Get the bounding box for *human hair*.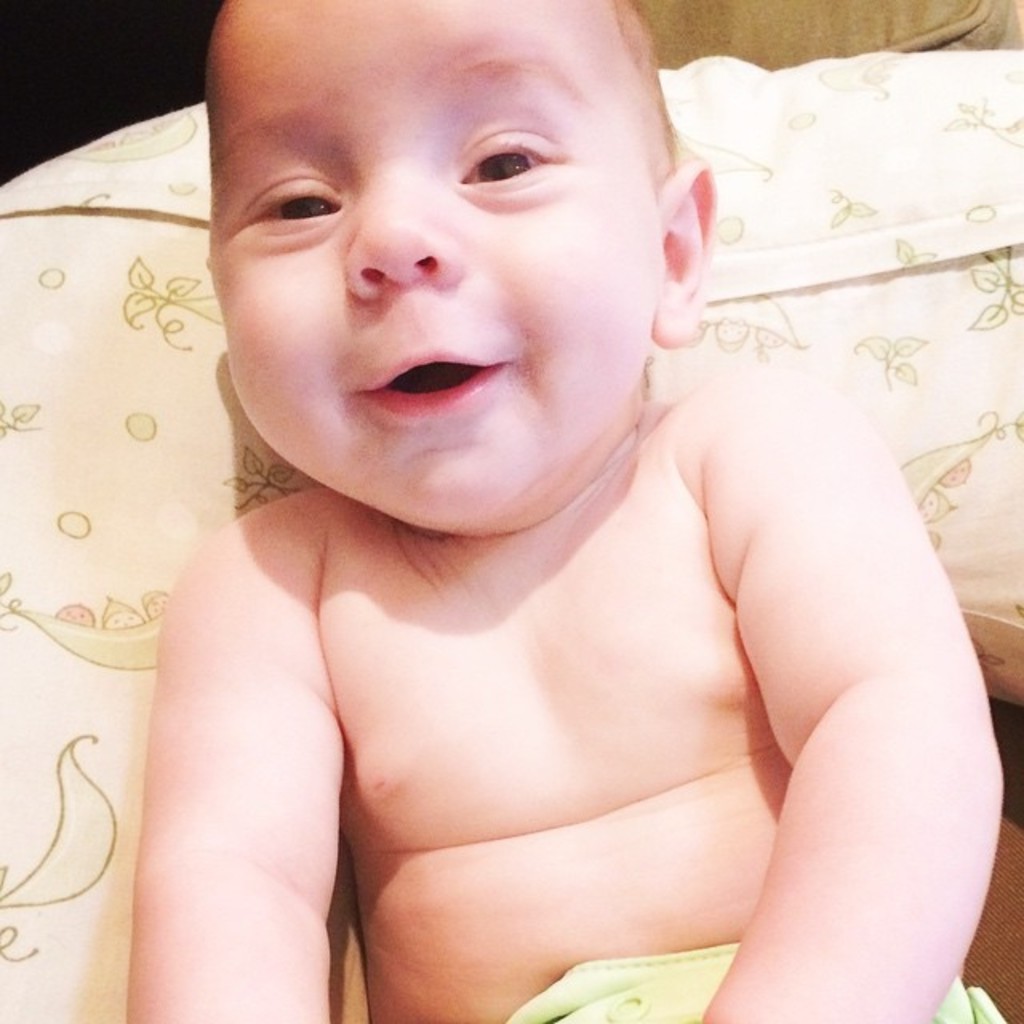
{"left": 616, "top": 0, "right": 688, "bottom": 163}.
